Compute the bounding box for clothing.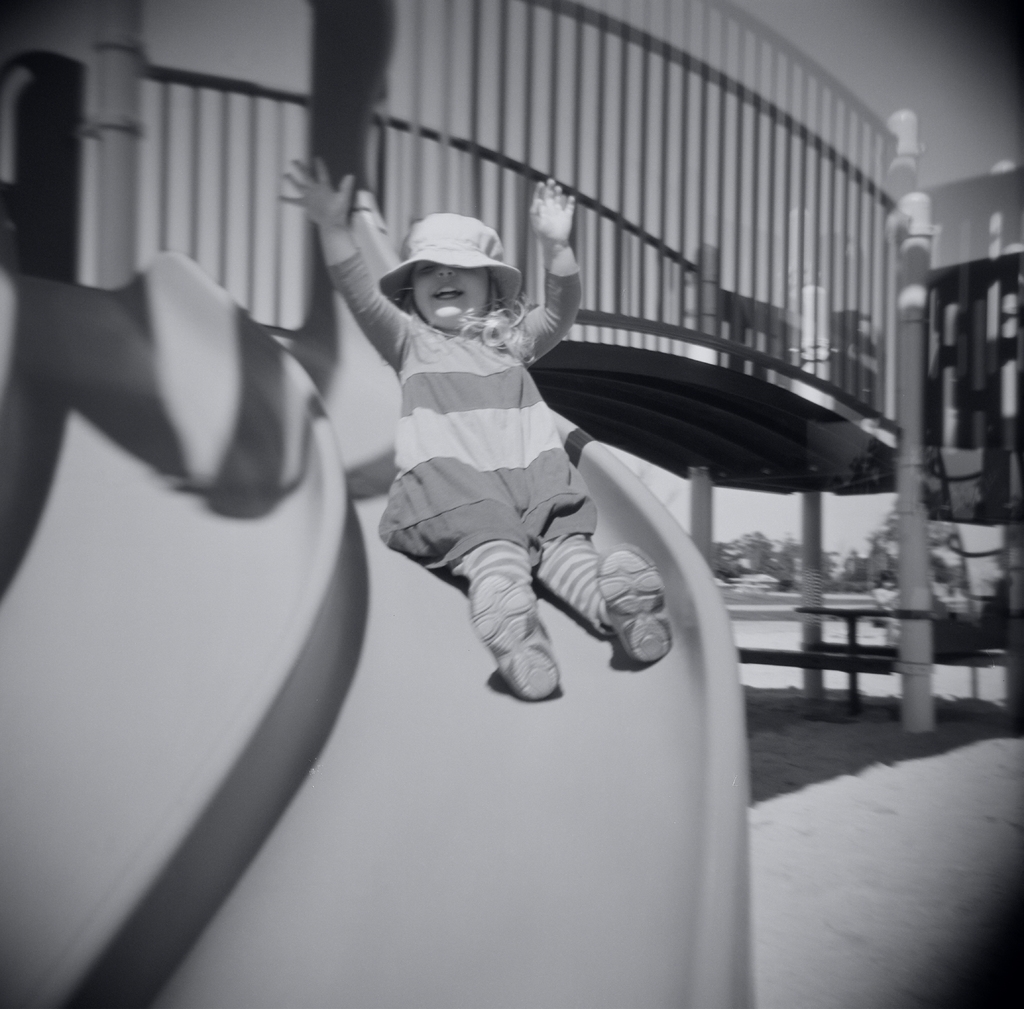
l=335, t=250, r=577, b=555.
